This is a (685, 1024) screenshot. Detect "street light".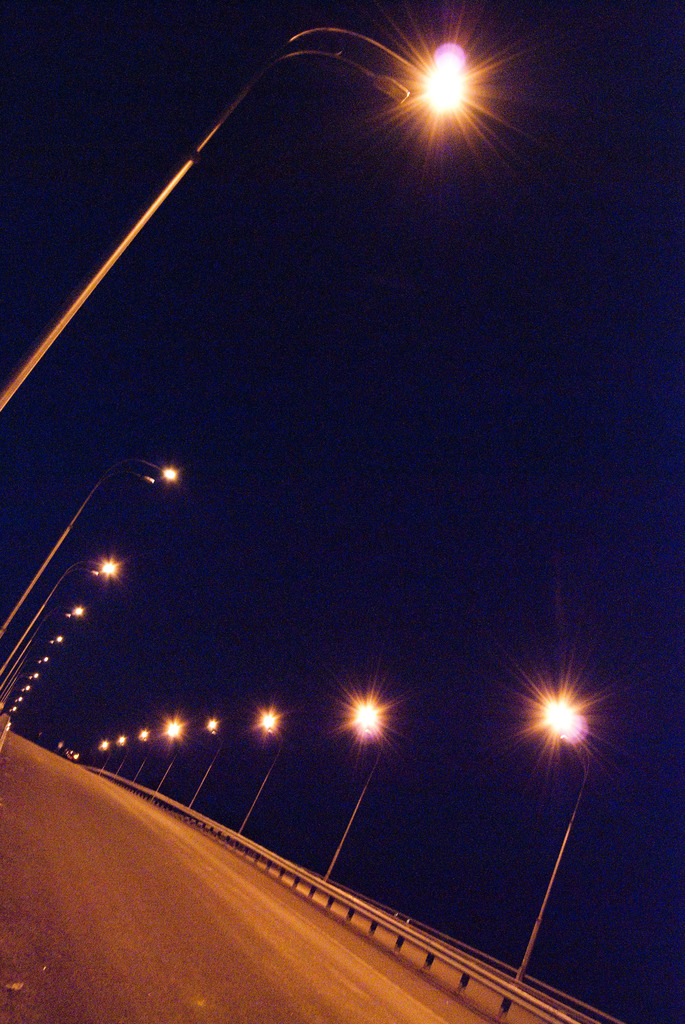
rect(148, 711, 191, 796).
